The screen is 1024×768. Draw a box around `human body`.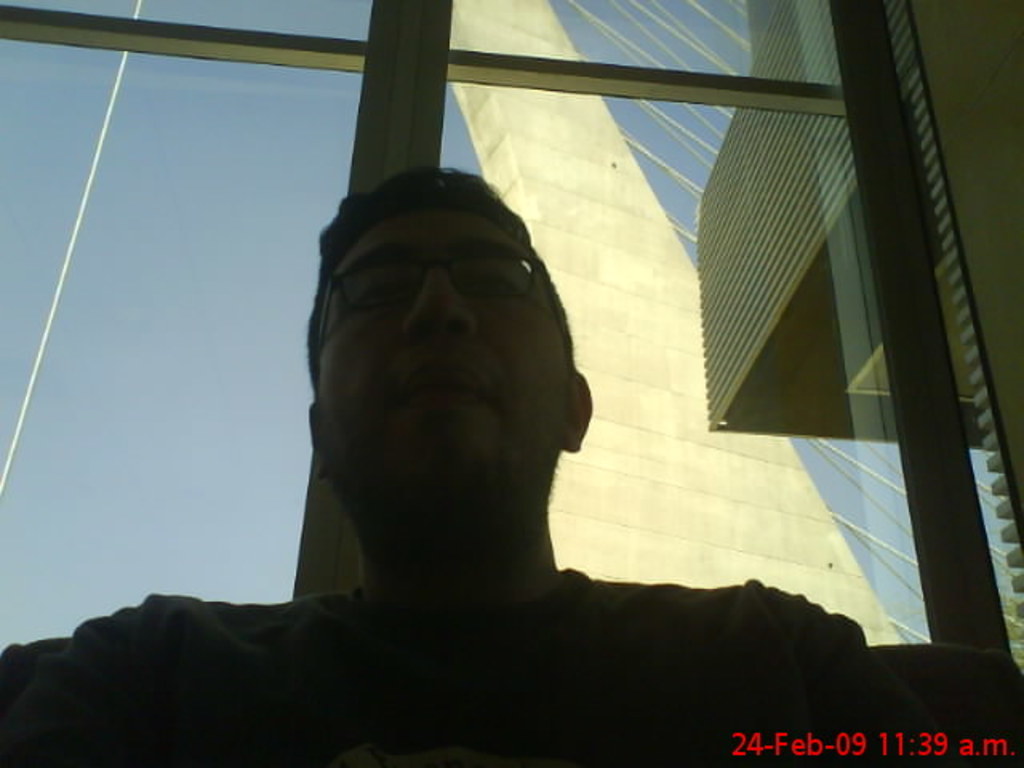
0:165:1022:766.
